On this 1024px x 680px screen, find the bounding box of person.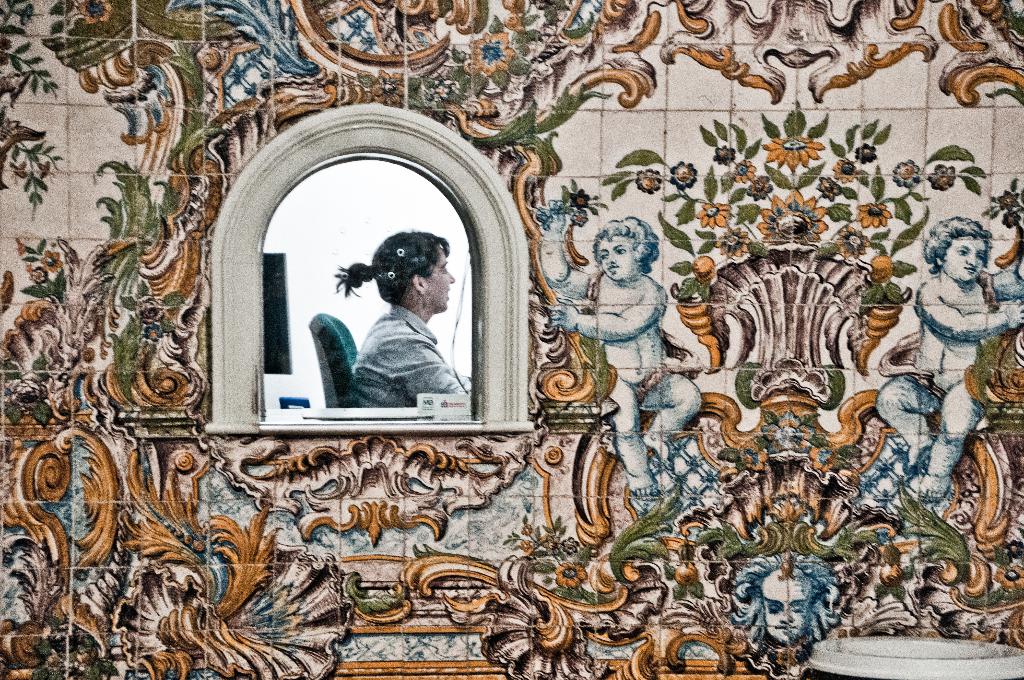
Bounding box: bbox=(531, 195, 708, 513).
